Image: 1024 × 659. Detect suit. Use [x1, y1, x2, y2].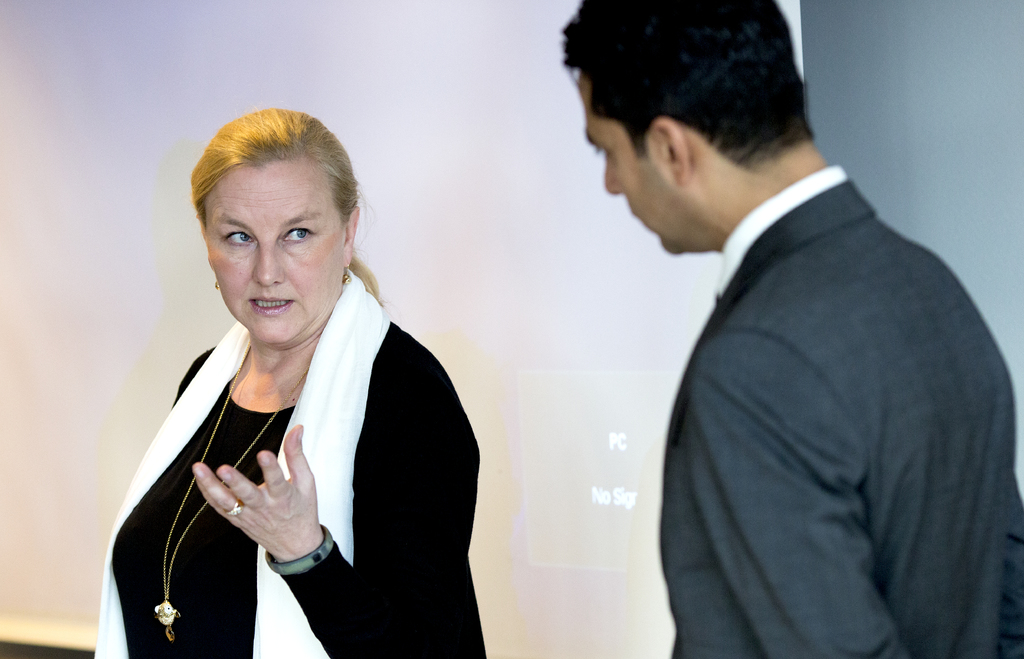
[655, 163, 1023, 658].
